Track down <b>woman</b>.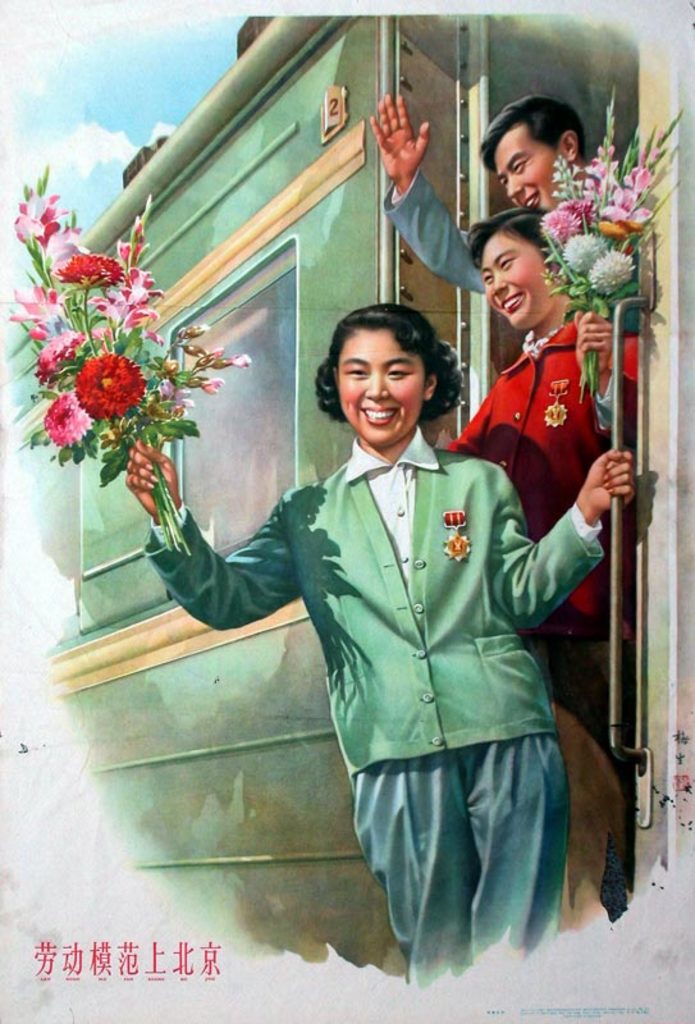
Tracked to [113, 287, 641, 984].
